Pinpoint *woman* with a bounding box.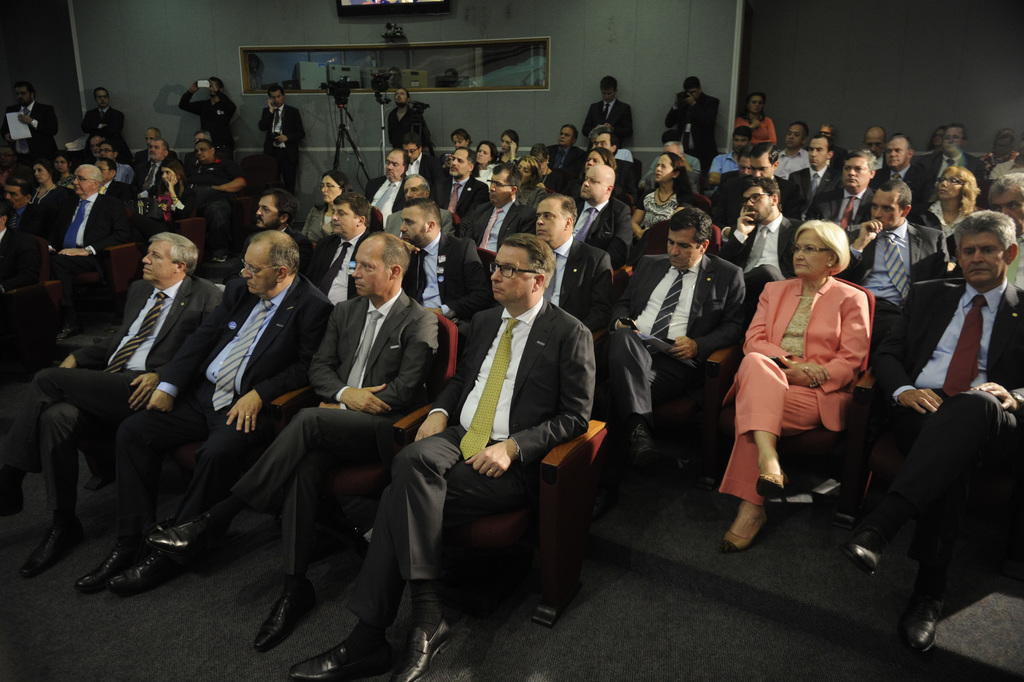
pyautogui.locateOnScreen(464, 138, 504, 183).
